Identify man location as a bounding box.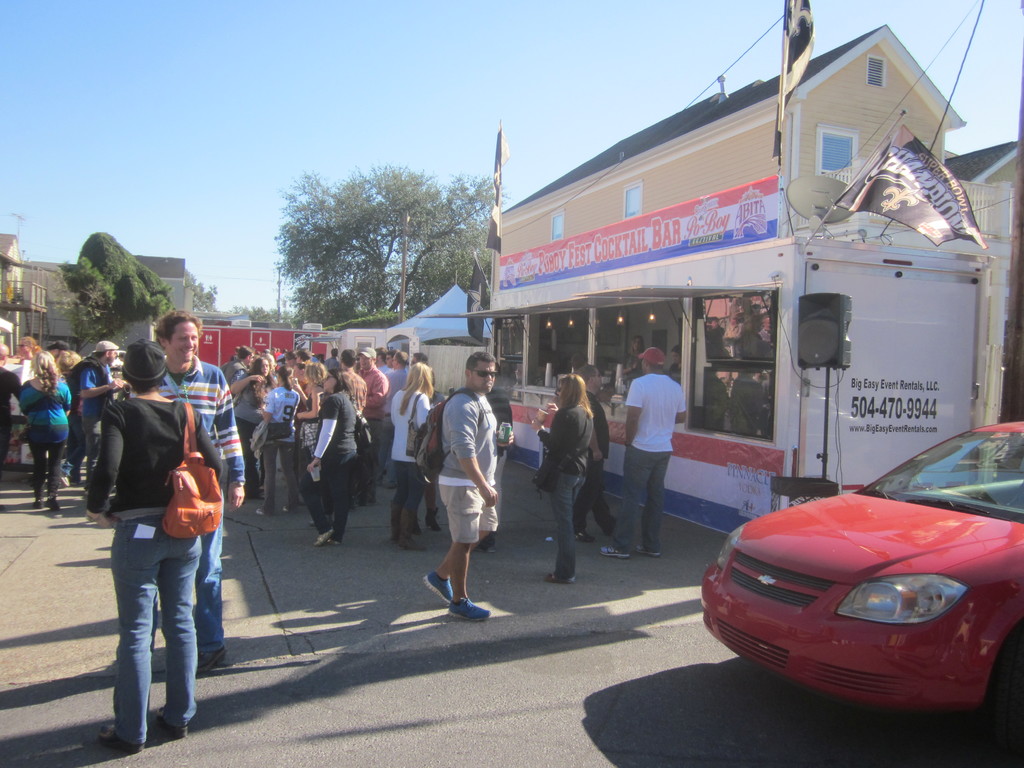
locate(473, 361, 514, 553).
